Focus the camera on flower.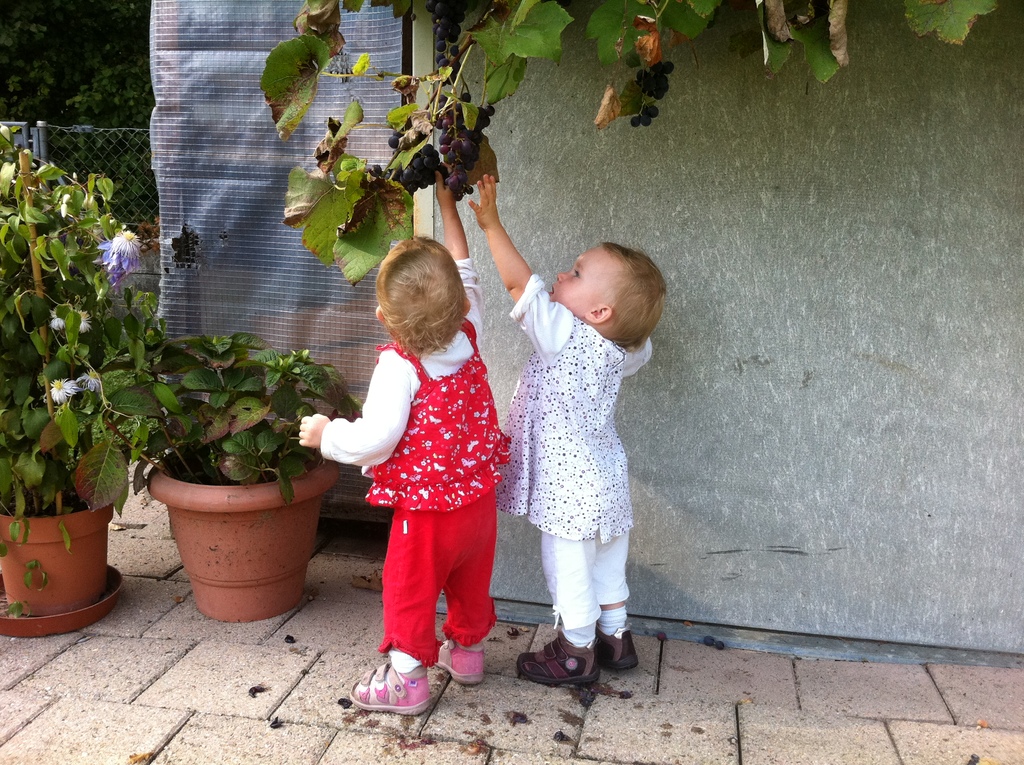
Focus region: detection(44, 378, 76, 410).
